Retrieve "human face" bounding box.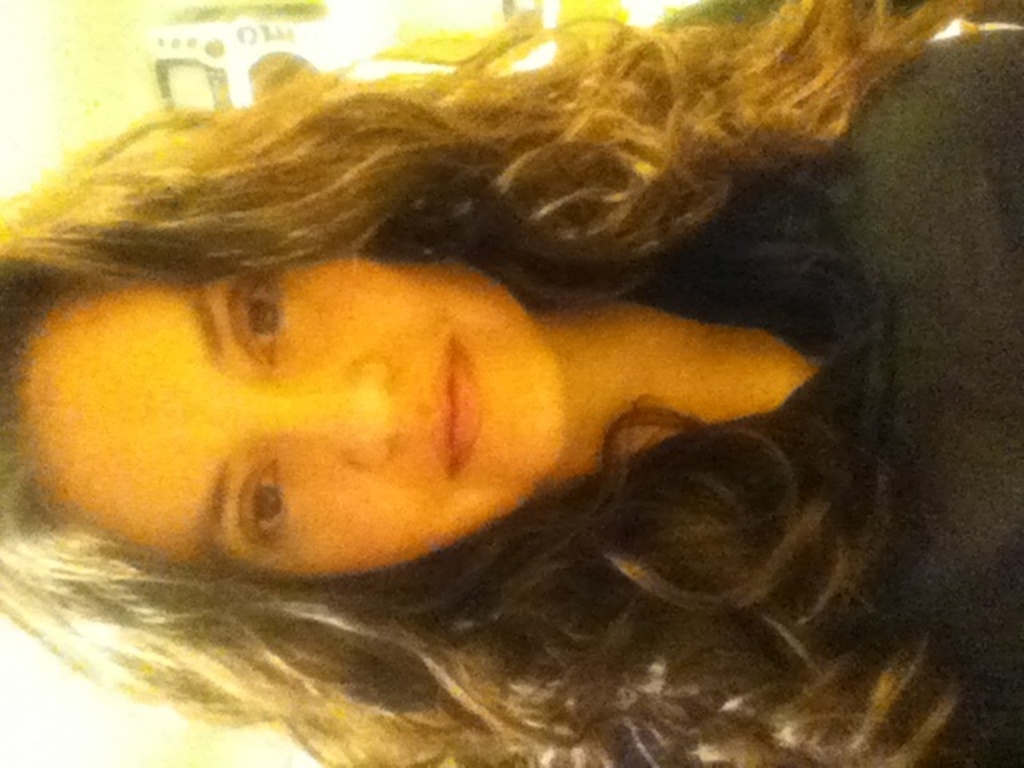
Bounding box: (18, 259, 565, 581).
